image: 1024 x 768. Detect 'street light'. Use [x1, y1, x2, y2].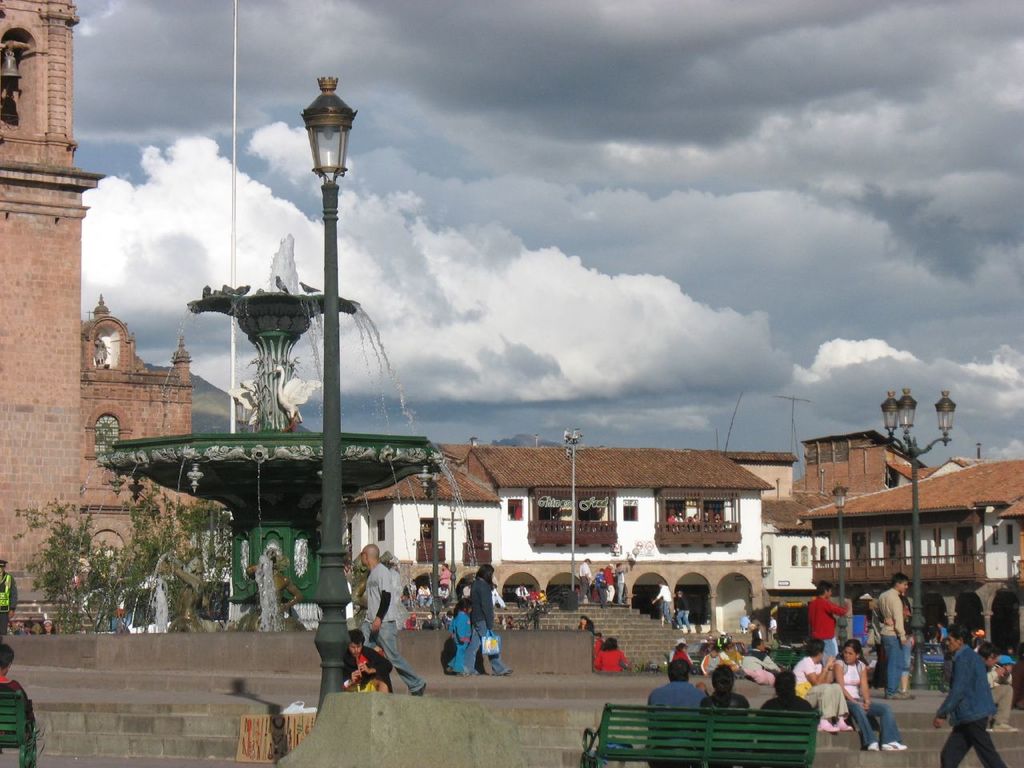
[564, 424, 583, 591].
